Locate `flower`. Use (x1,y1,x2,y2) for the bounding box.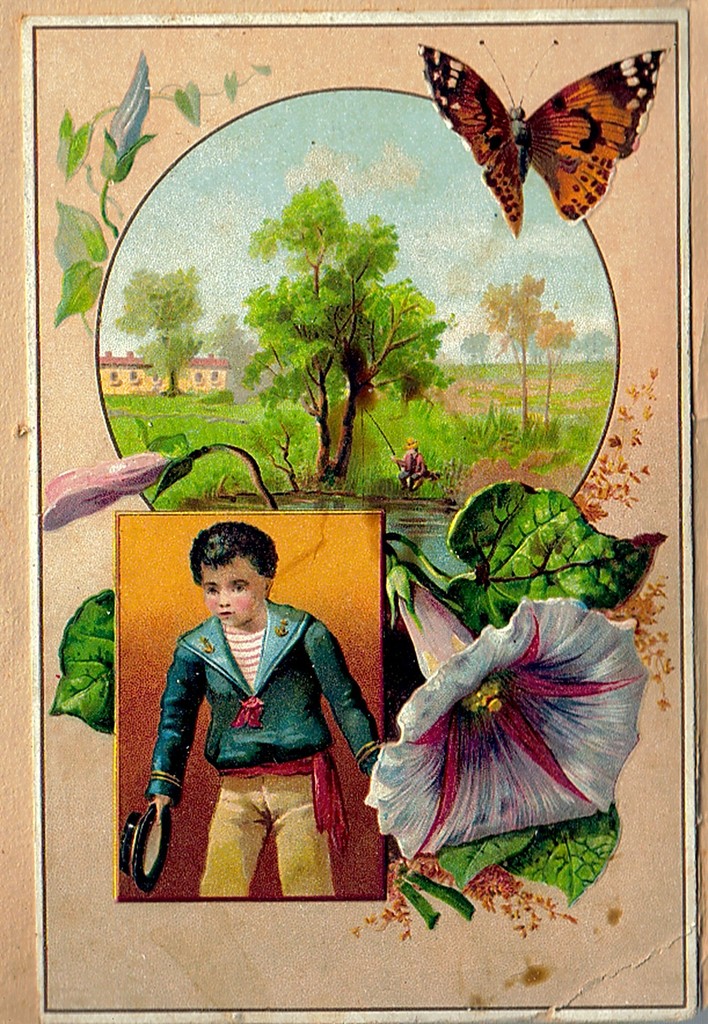
(42,452,162,529).
